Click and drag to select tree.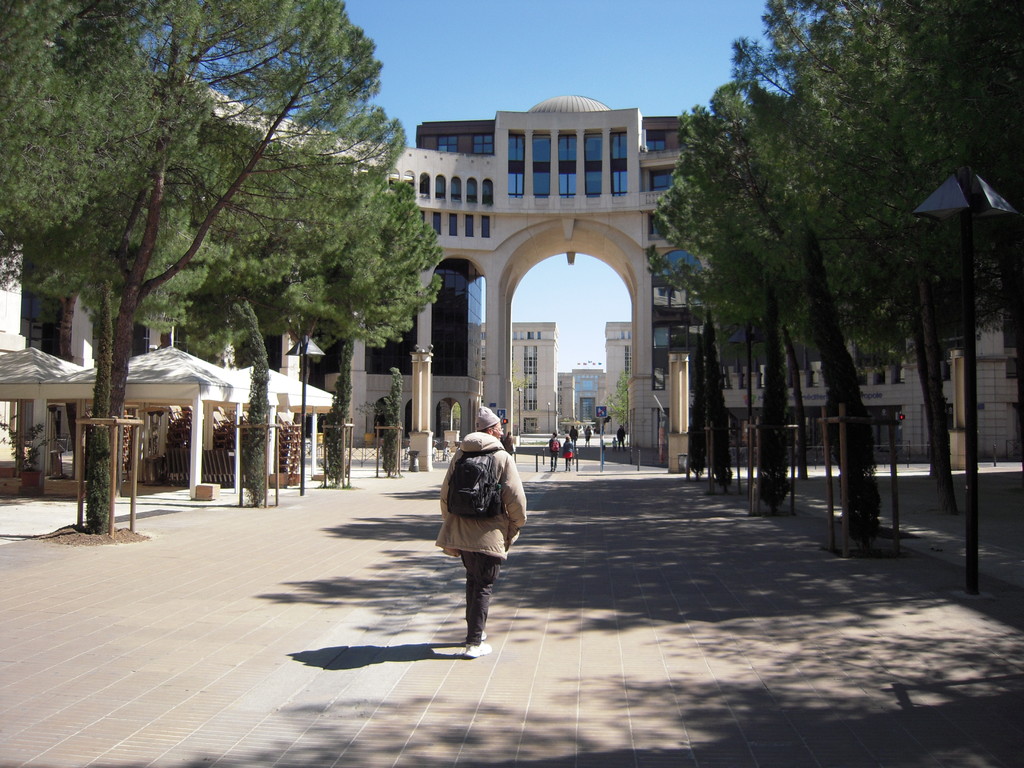
Selection: 753 279 801 517.
